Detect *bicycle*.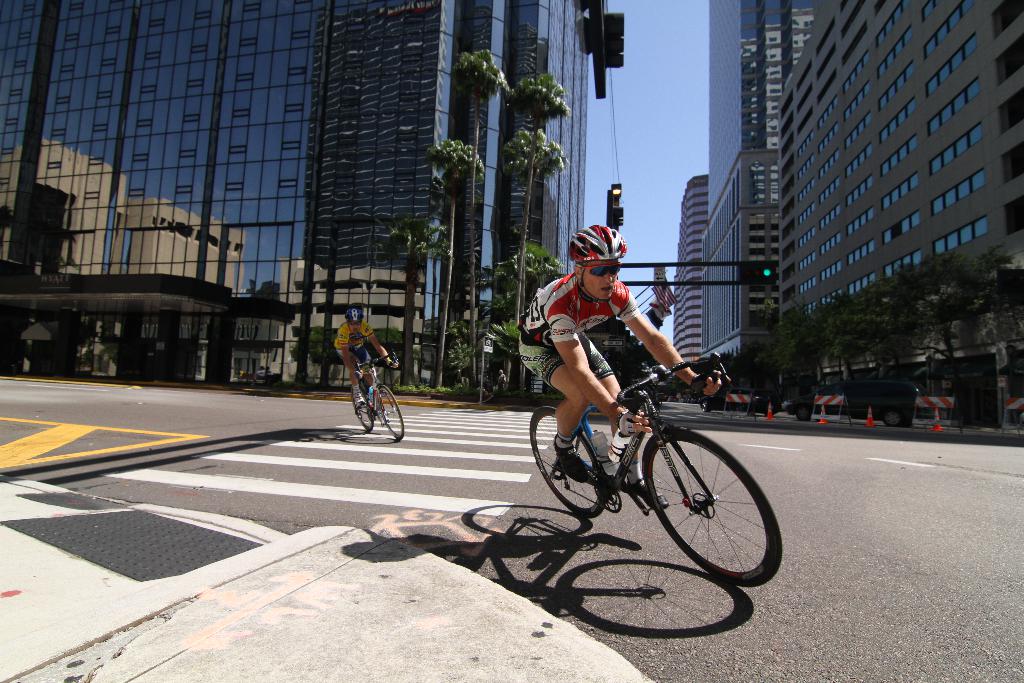
Detected at [520,348,775,582].
